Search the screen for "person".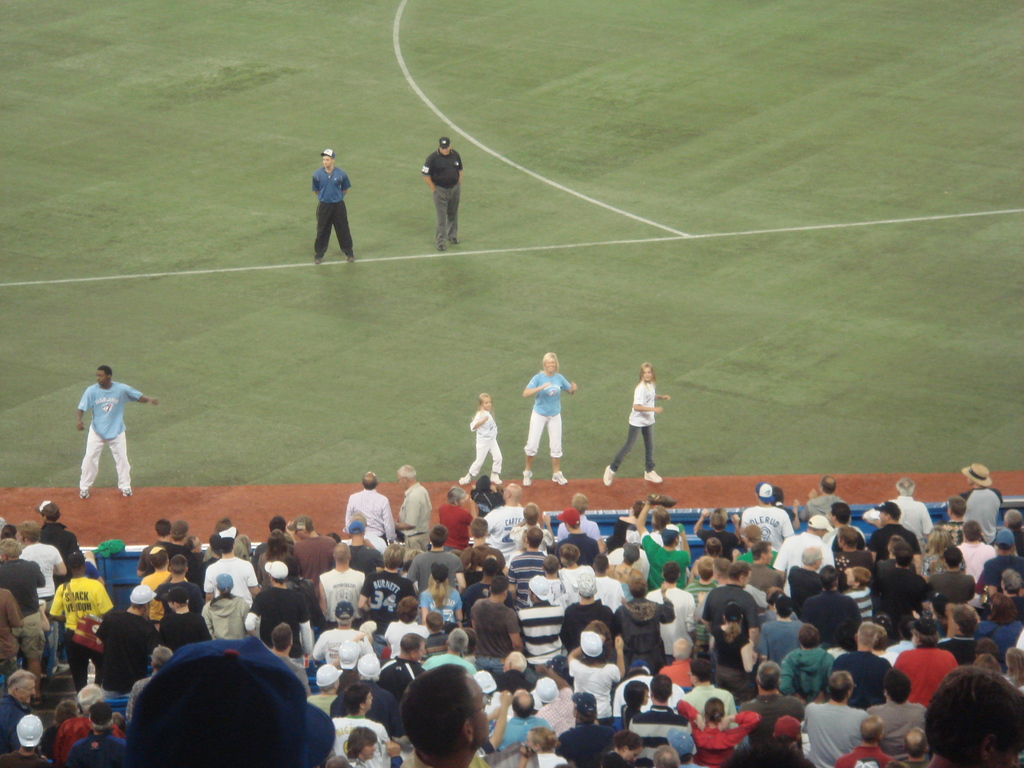
Found at crop(0, 664, 42, 753).
